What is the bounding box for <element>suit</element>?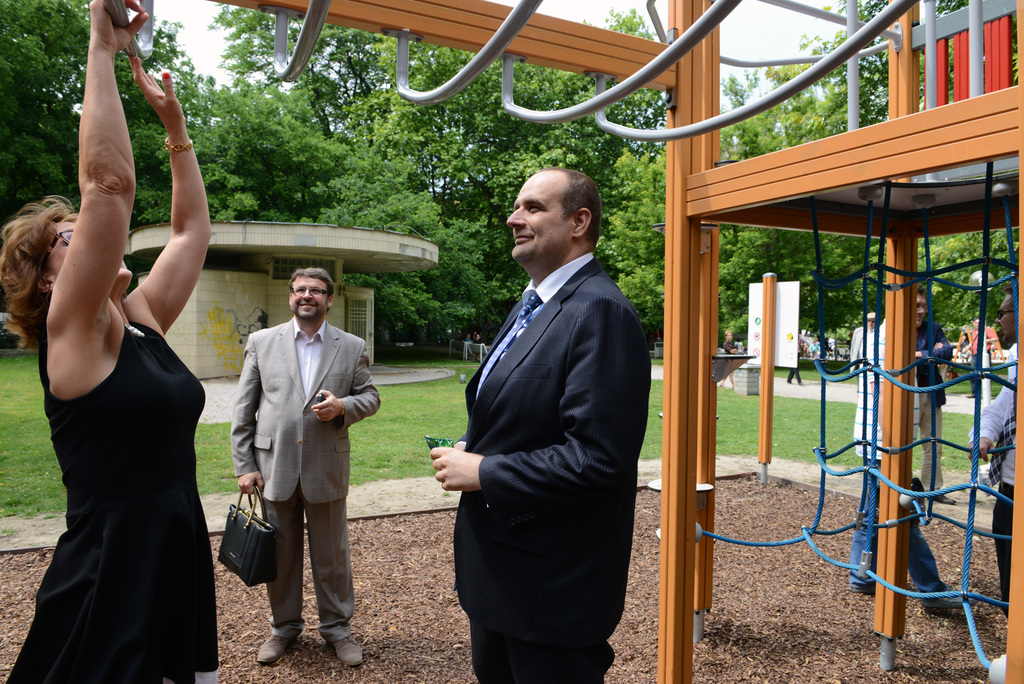
(left=415, top=161, right=667, bottom=675).
